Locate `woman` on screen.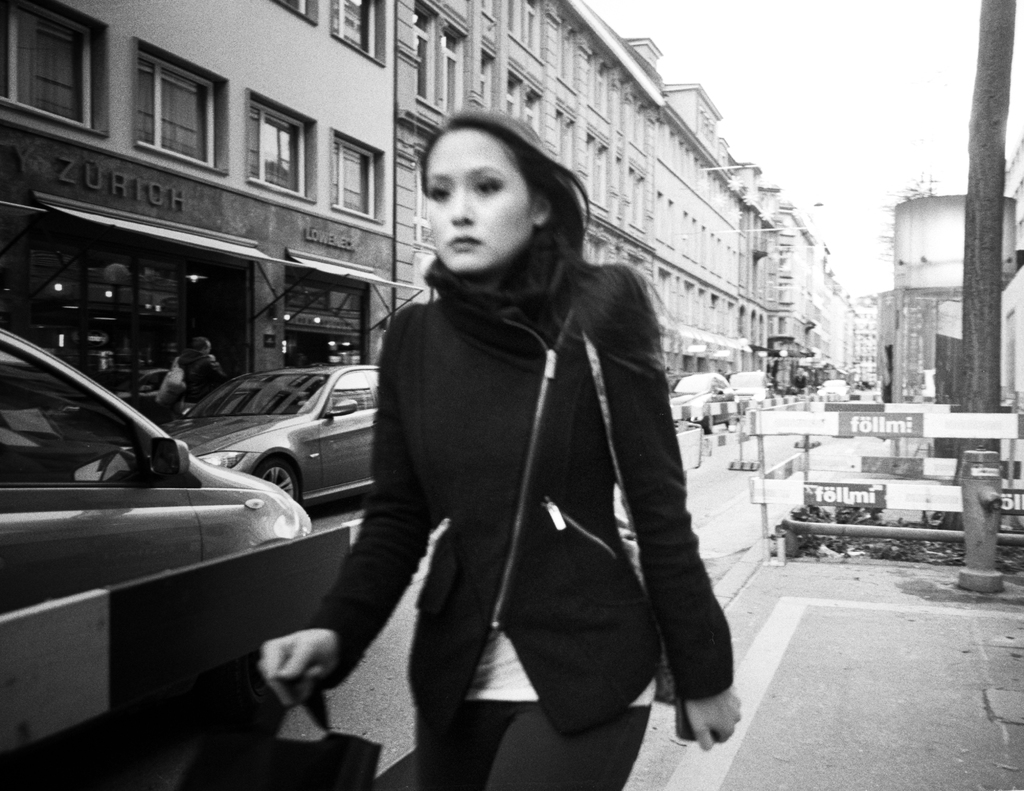
On screen at BBox(308, 88, 735, 790).
